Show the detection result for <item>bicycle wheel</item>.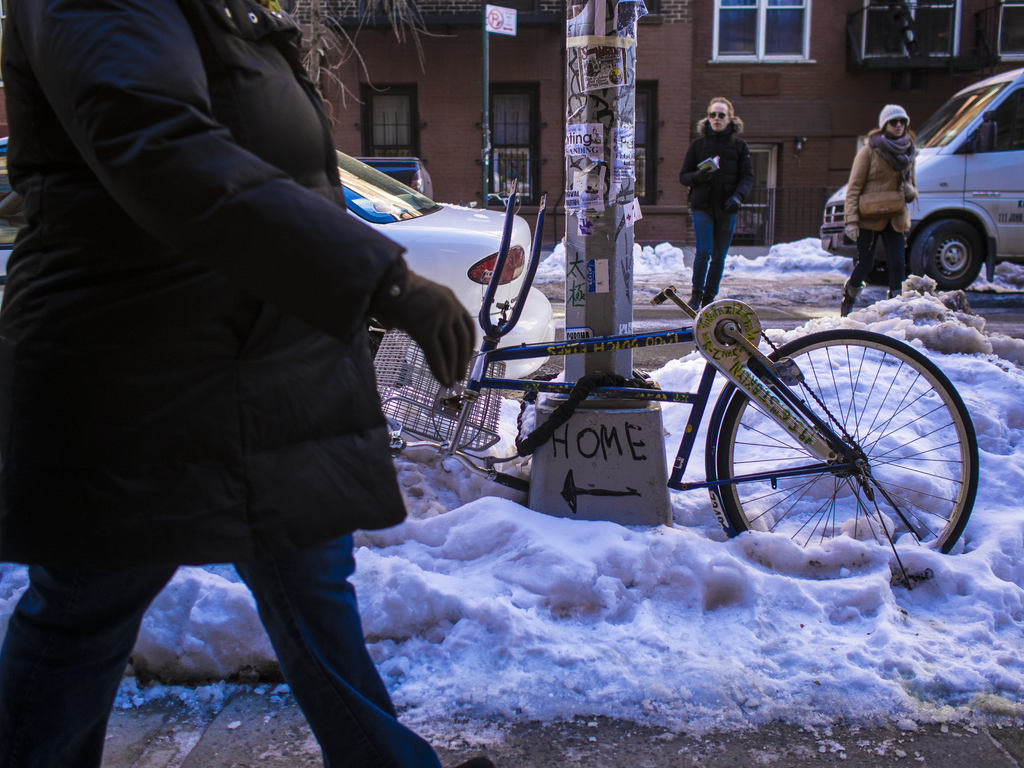
719, 331, 982, 588.
